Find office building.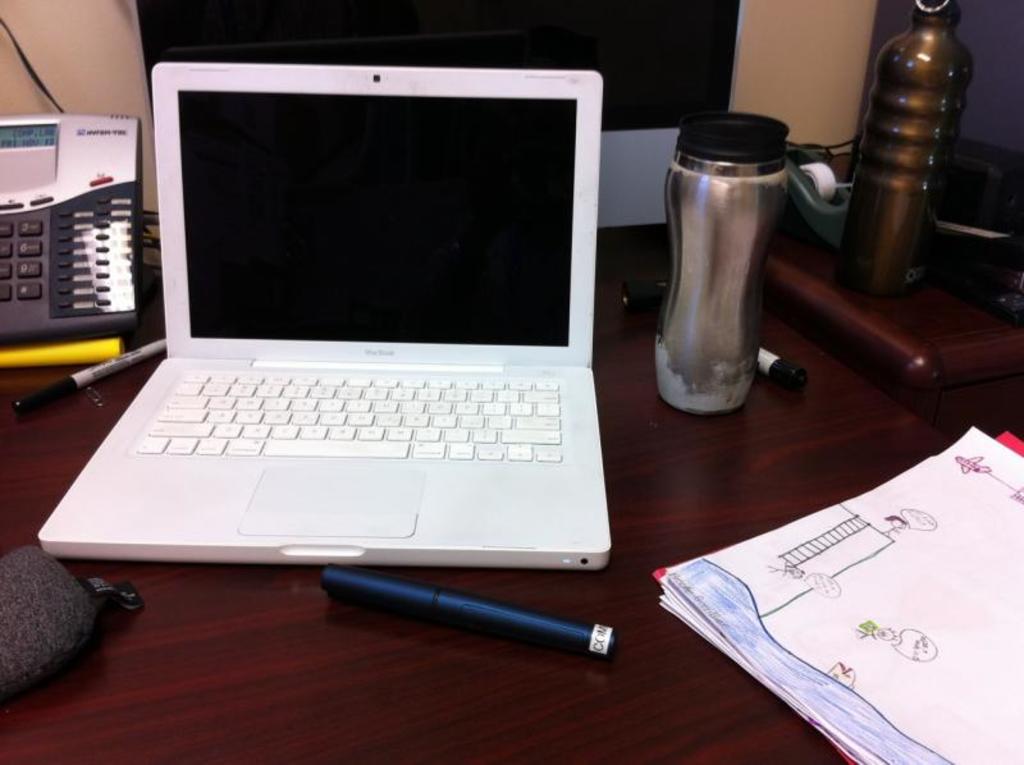
x1=0 y1=0 x2=943 y2=661.
